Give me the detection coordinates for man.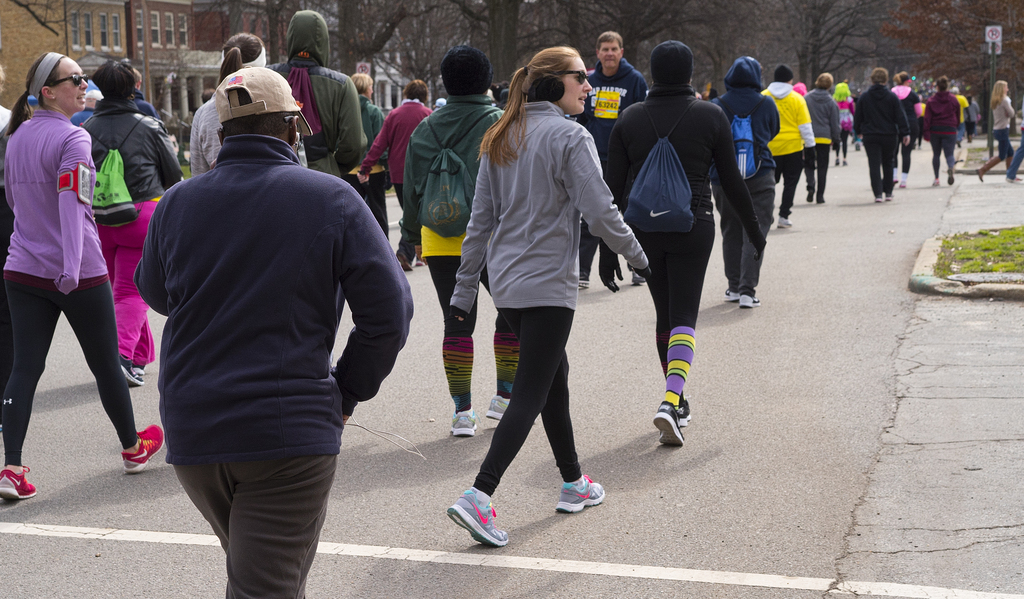
<box>573,33,644,289</box>.
